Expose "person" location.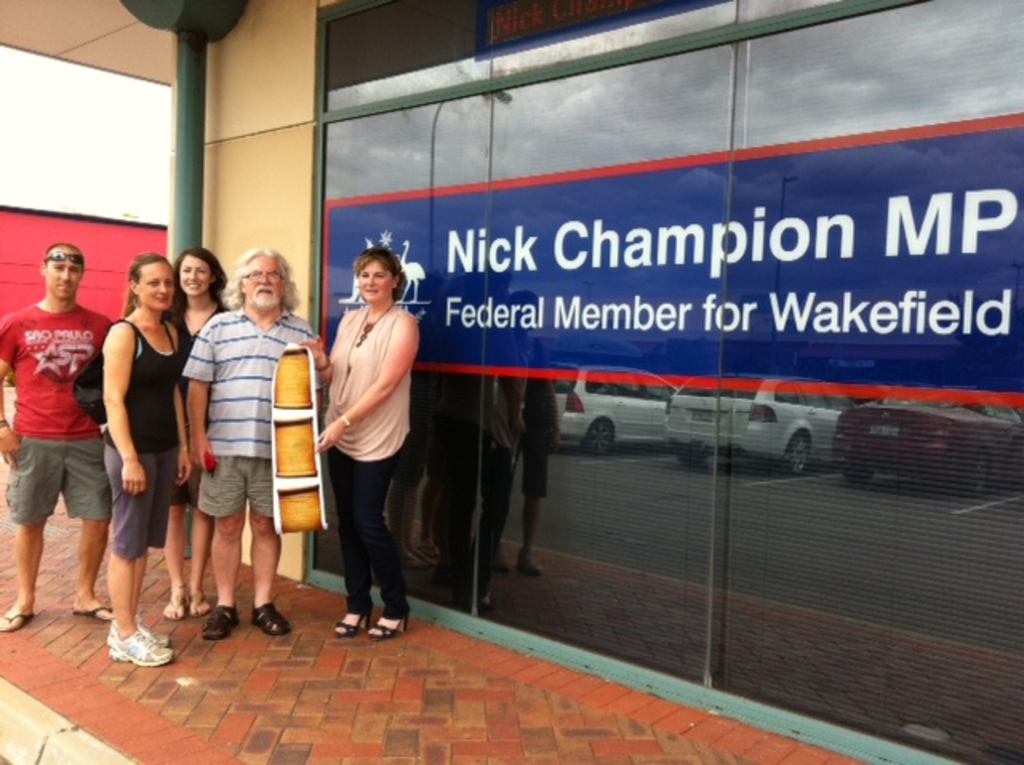
Exposed at {"left": 173, "top": 246, "right": 243, "bottom": 610}.
